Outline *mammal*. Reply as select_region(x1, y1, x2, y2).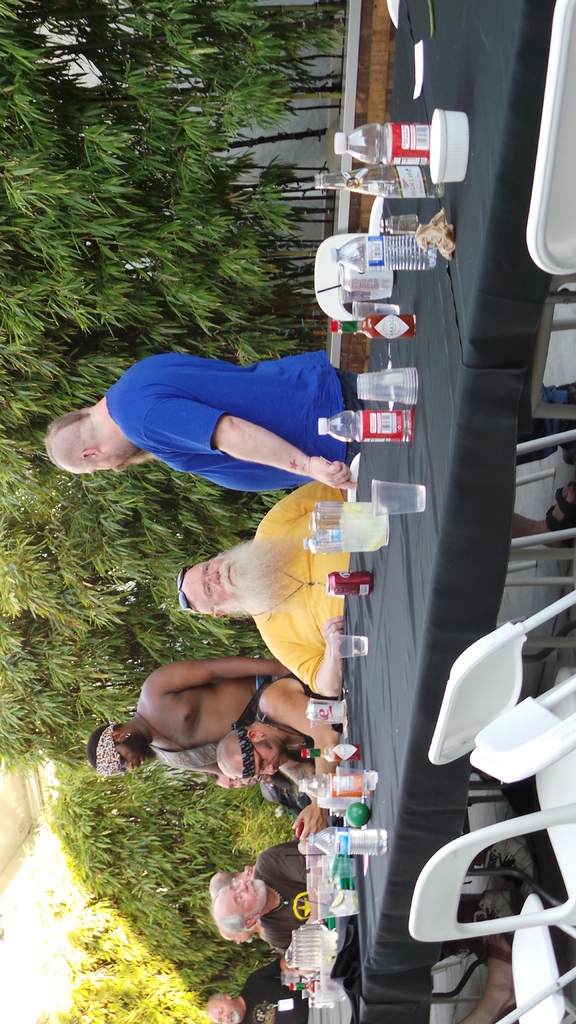
select_region(207, 767, 304, 820).
